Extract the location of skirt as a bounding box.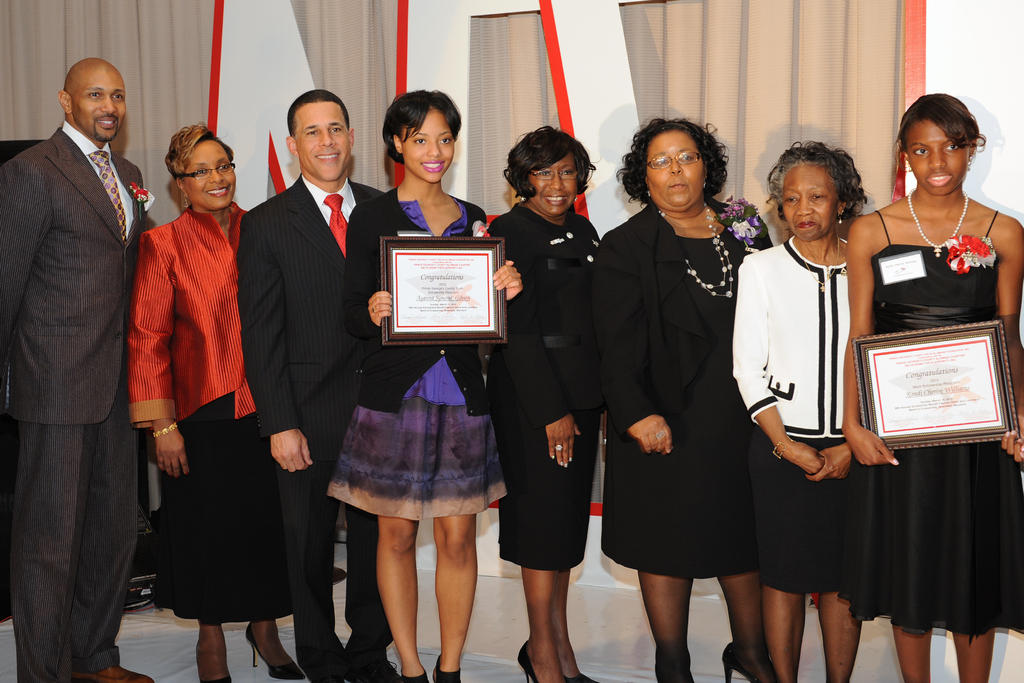
locate(324, 401, 509, 520).
